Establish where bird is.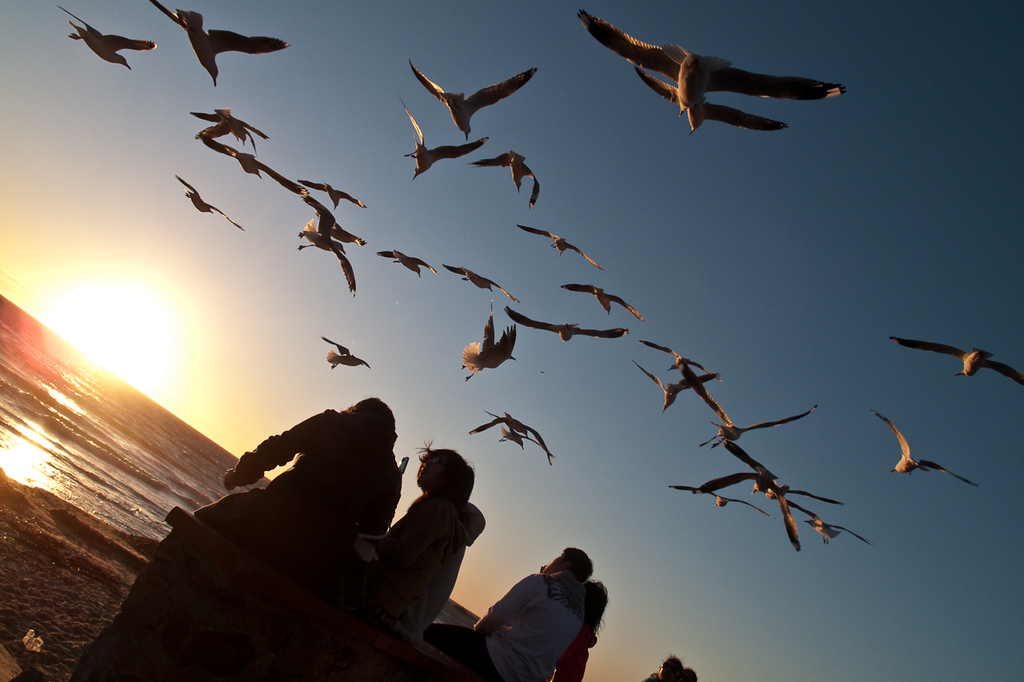
Established at select_region(406, 58, 539, 141).
